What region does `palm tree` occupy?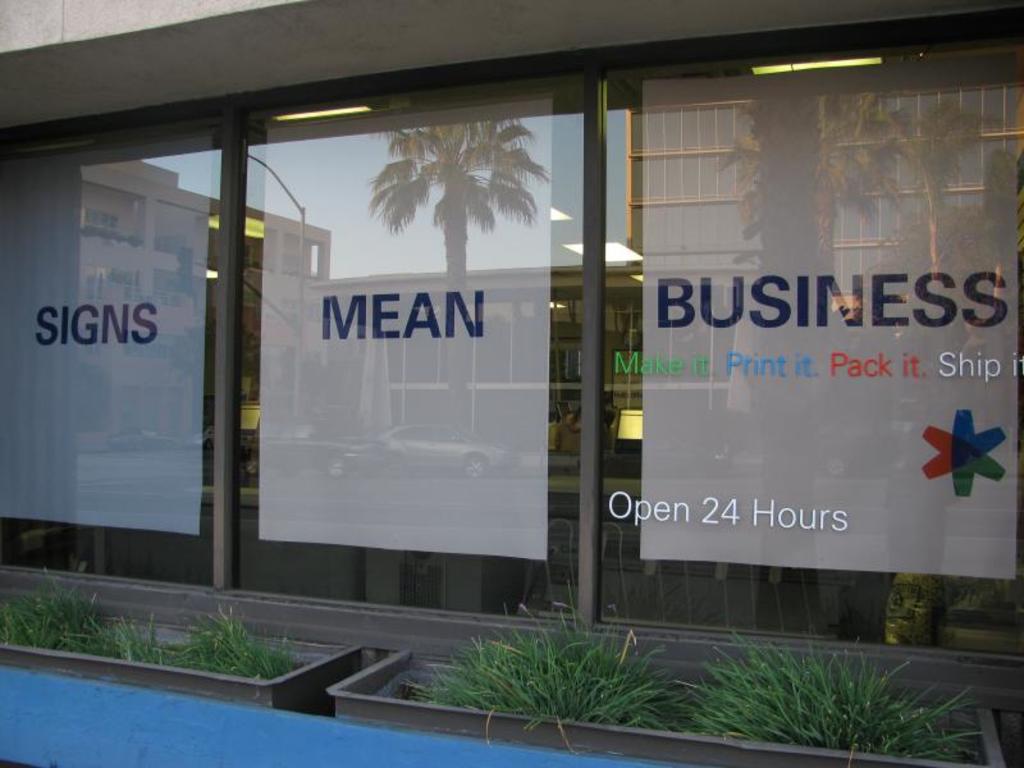
crop(370, 125, 547, 266).
